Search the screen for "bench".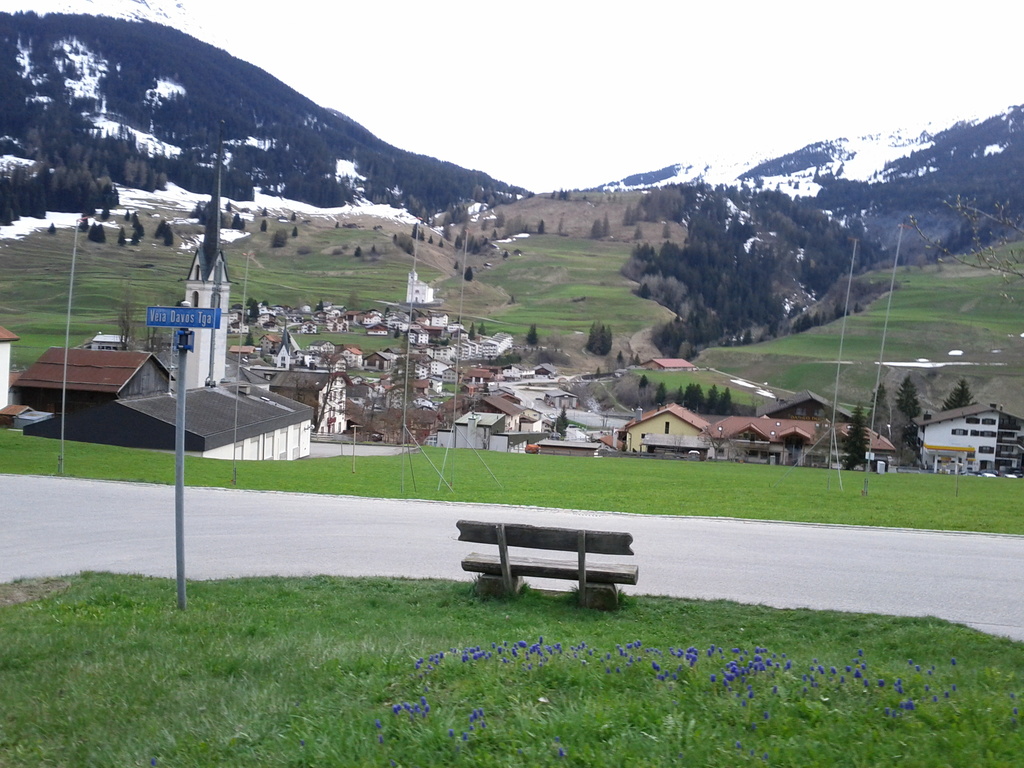
Found at x1=438, y1=512, x2=660, y2=605.
